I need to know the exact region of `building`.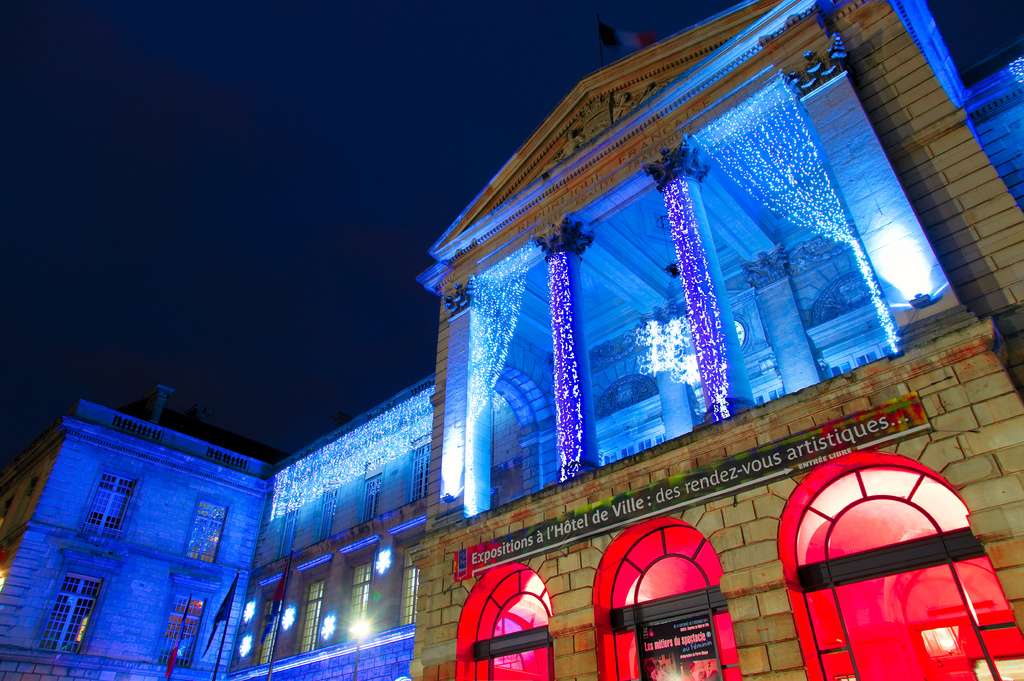
Region: <bbox>0, 363, 442, 677</bbox>.
